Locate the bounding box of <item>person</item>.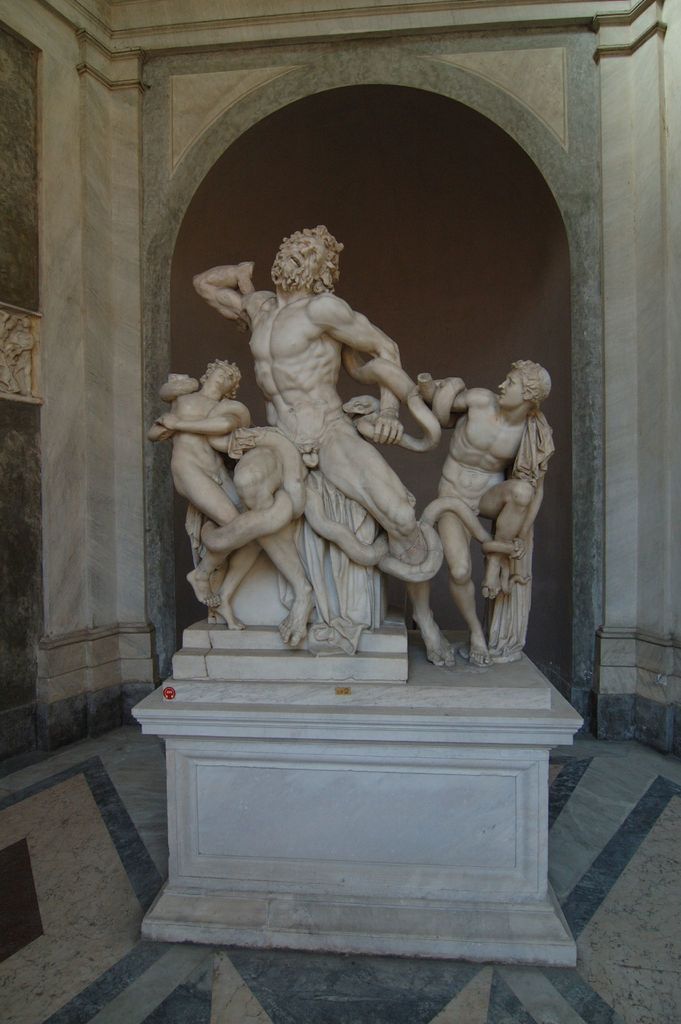
Bounding box: [left=158, top=358, right=263, bottom=628].
